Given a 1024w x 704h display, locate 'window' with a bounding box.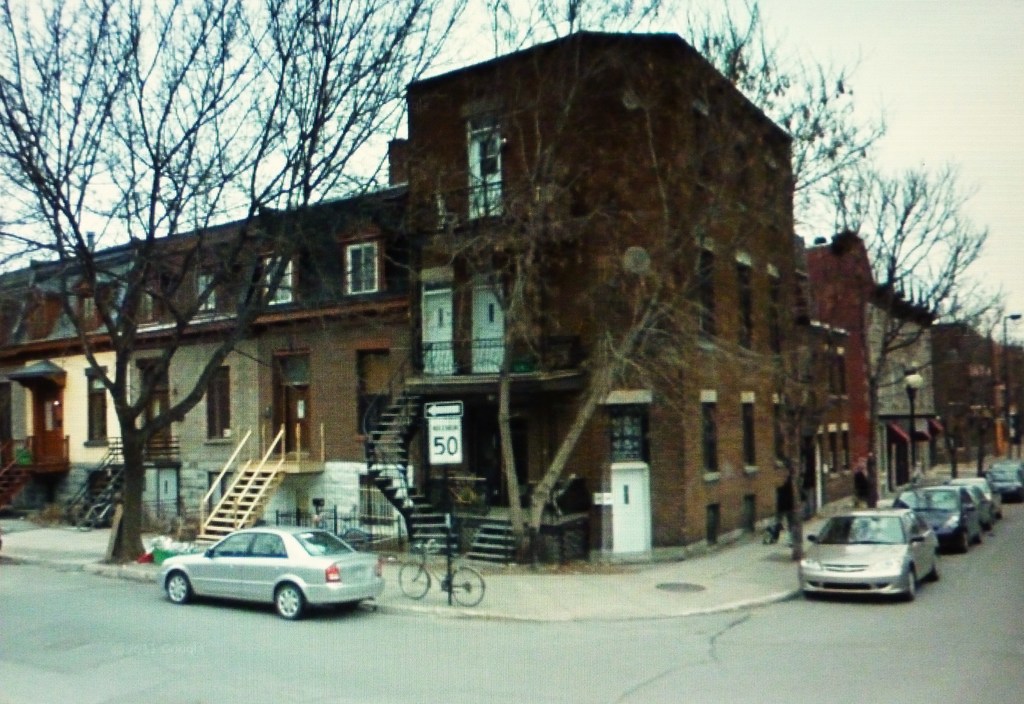
Located: (738,263,753,354).
